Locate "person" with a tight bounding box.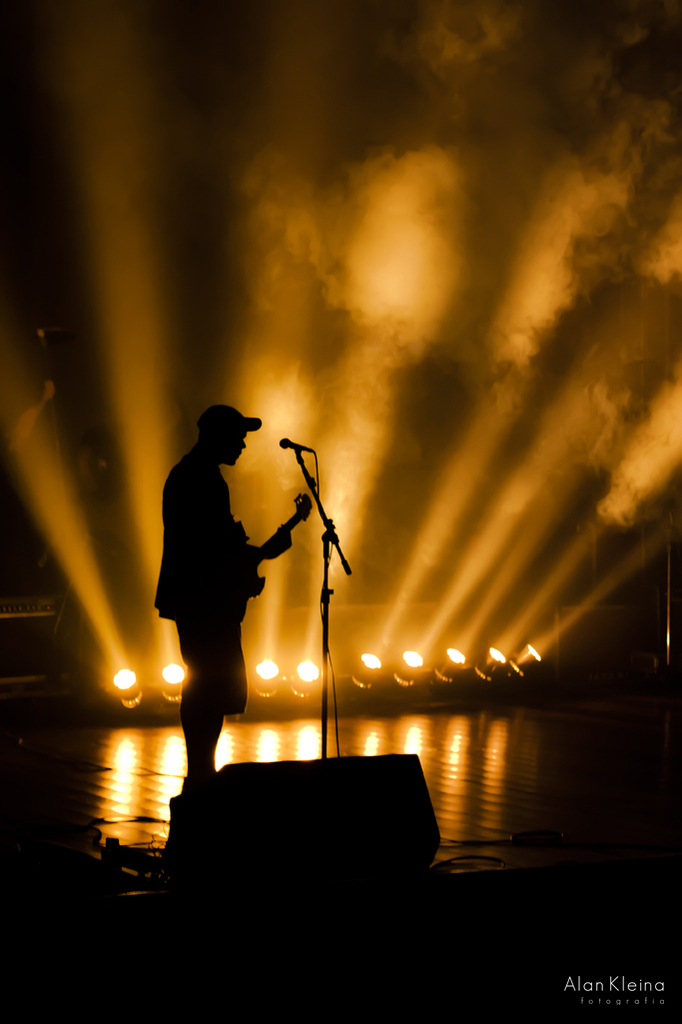
l=153, t=398, r=293, b=797.
